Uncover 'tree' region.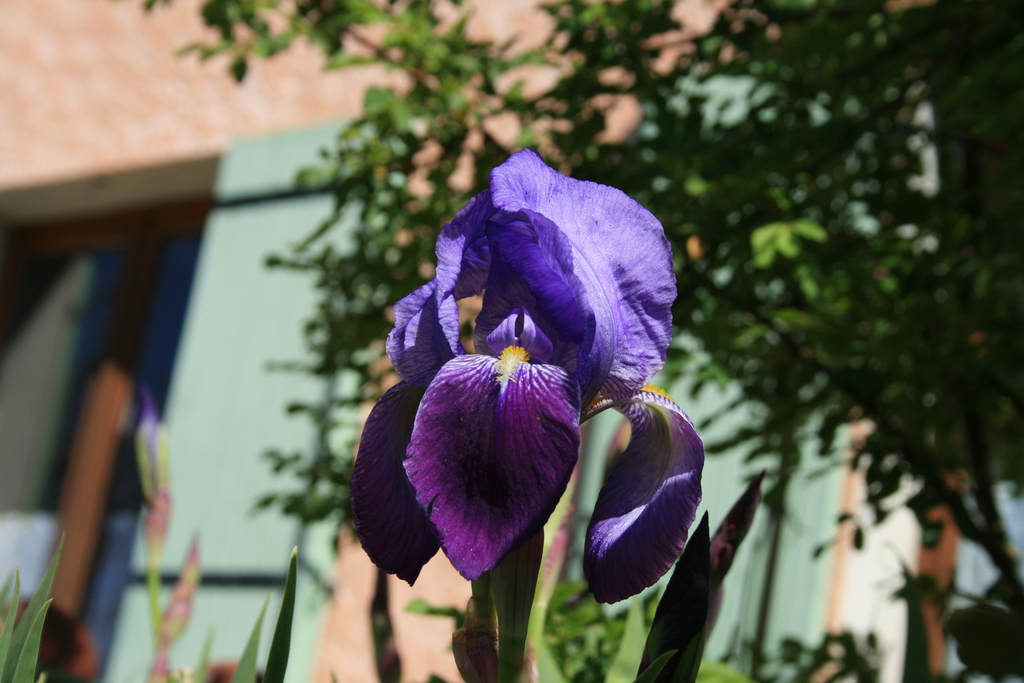
Uncovered: [211, 0, 976, 682].
